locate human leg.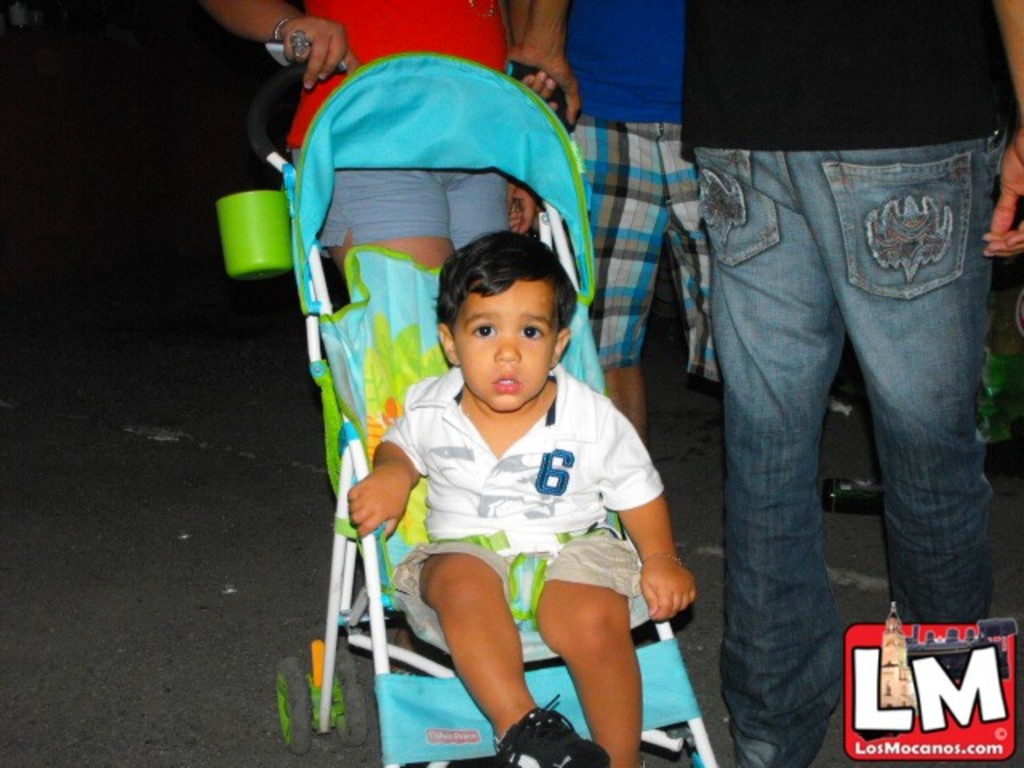
Bounding box: {"left": 320, "top": 173, "right": 442, "bottom": 286}.
